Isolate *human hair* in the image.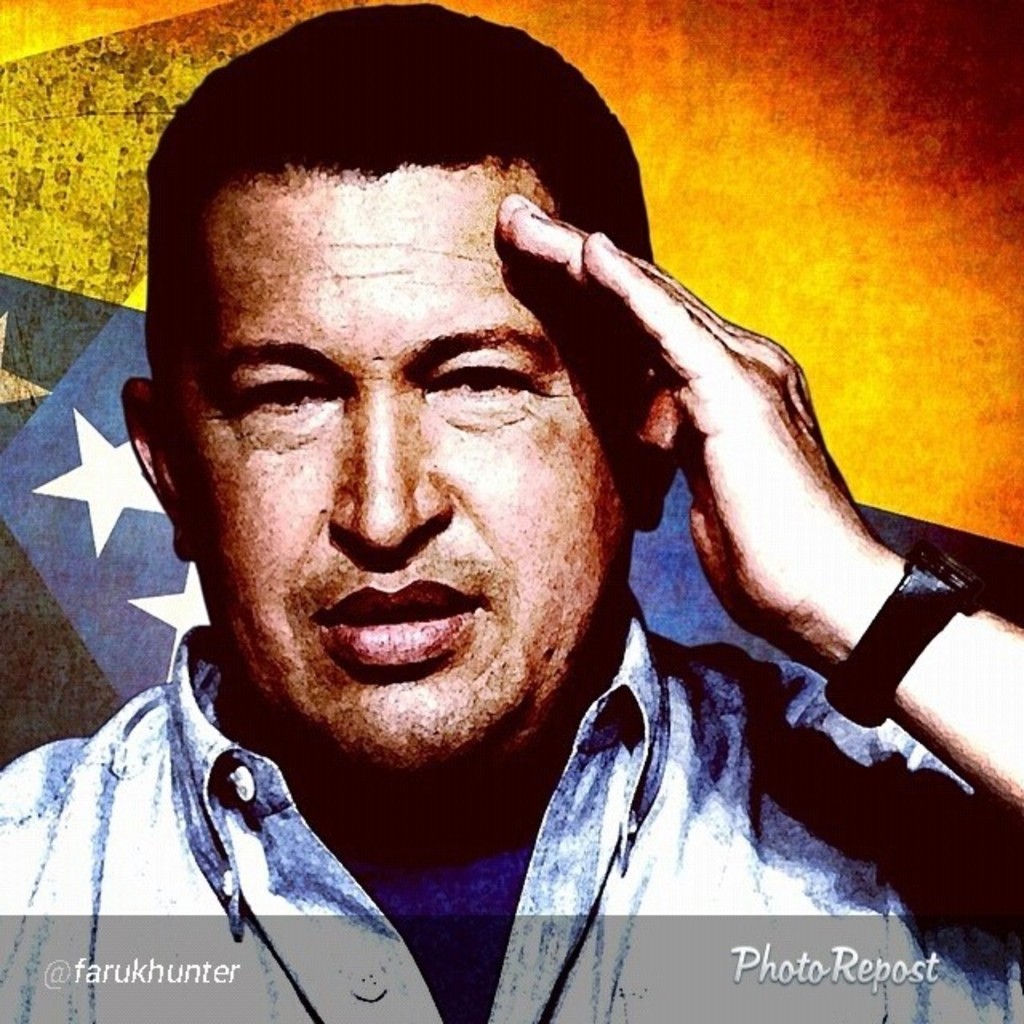
Isolated region: (left=138, top=0, right=659, bottom=387).
